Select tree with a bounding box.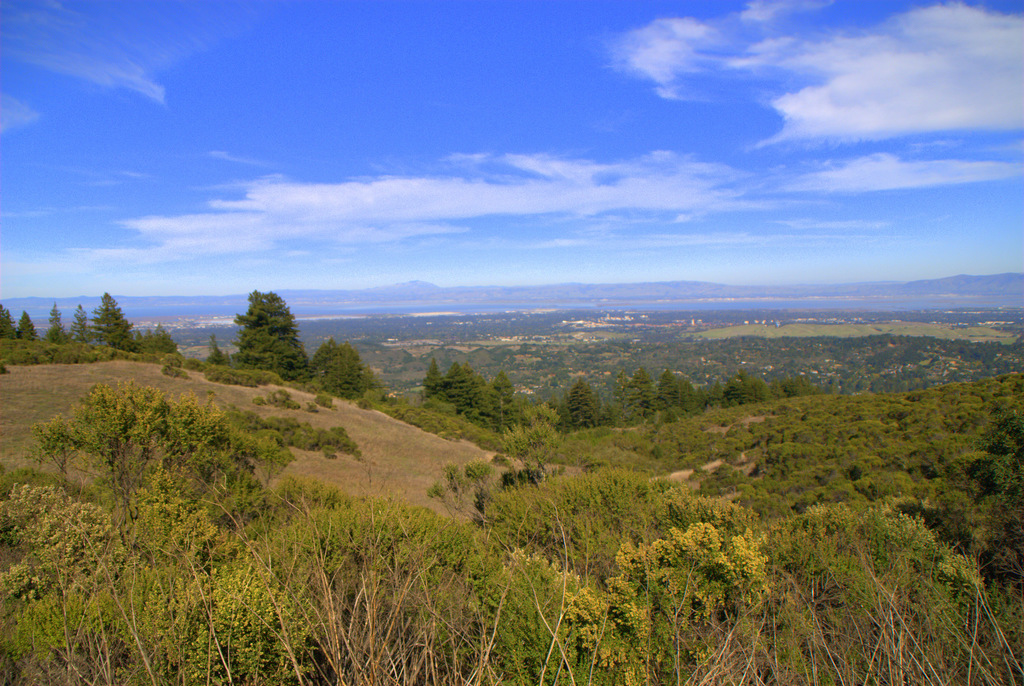
[146,333,155,358].
